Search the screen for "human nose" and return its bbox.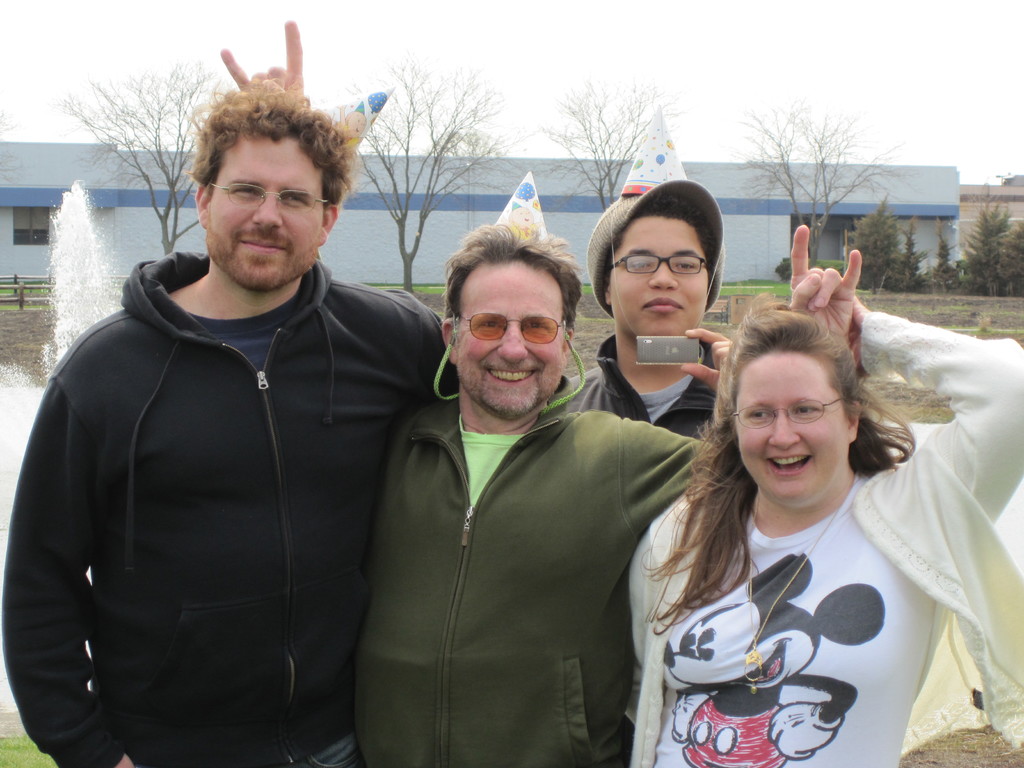
Found: <region>648, 259, 678, 288</region>.
